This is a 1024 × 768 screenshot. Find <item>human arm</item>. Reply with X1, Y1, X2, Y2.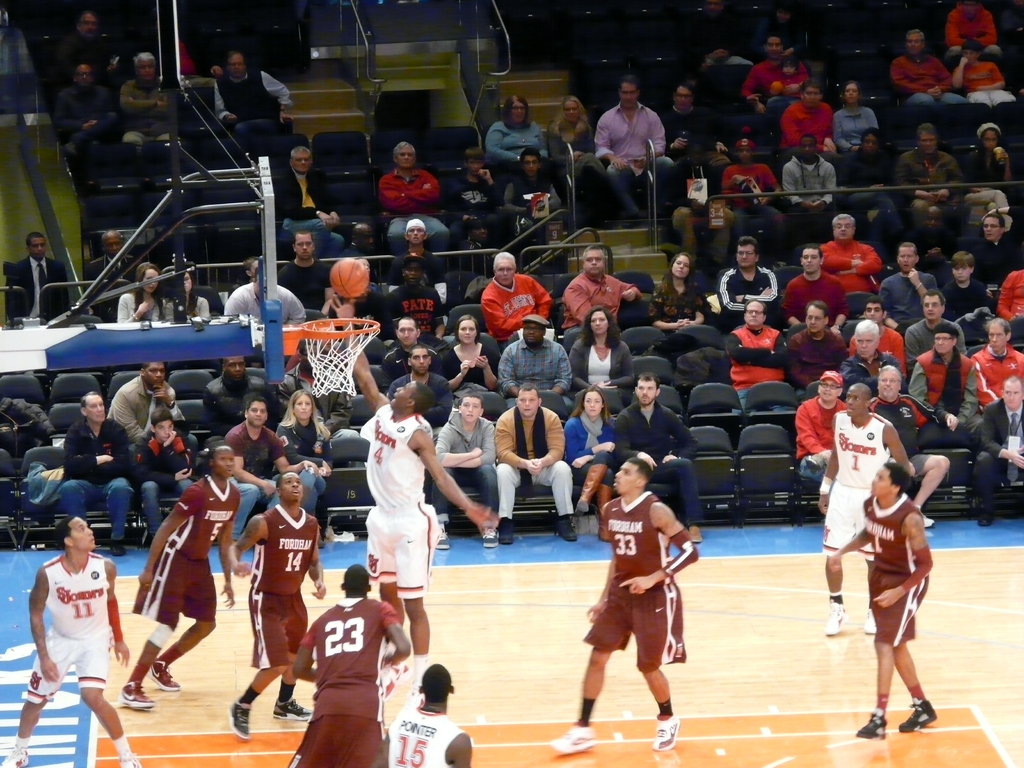
308, 521, 329, 600.
